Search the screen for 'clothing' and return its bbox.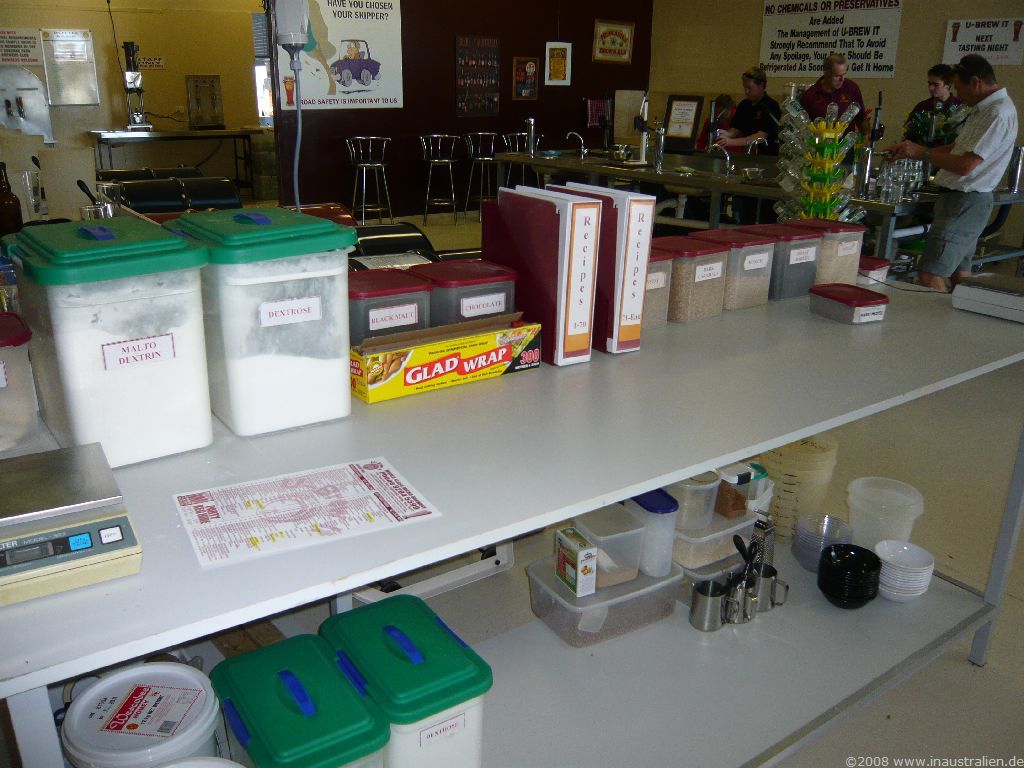
Found: locate(727, 93, 781, 163).
